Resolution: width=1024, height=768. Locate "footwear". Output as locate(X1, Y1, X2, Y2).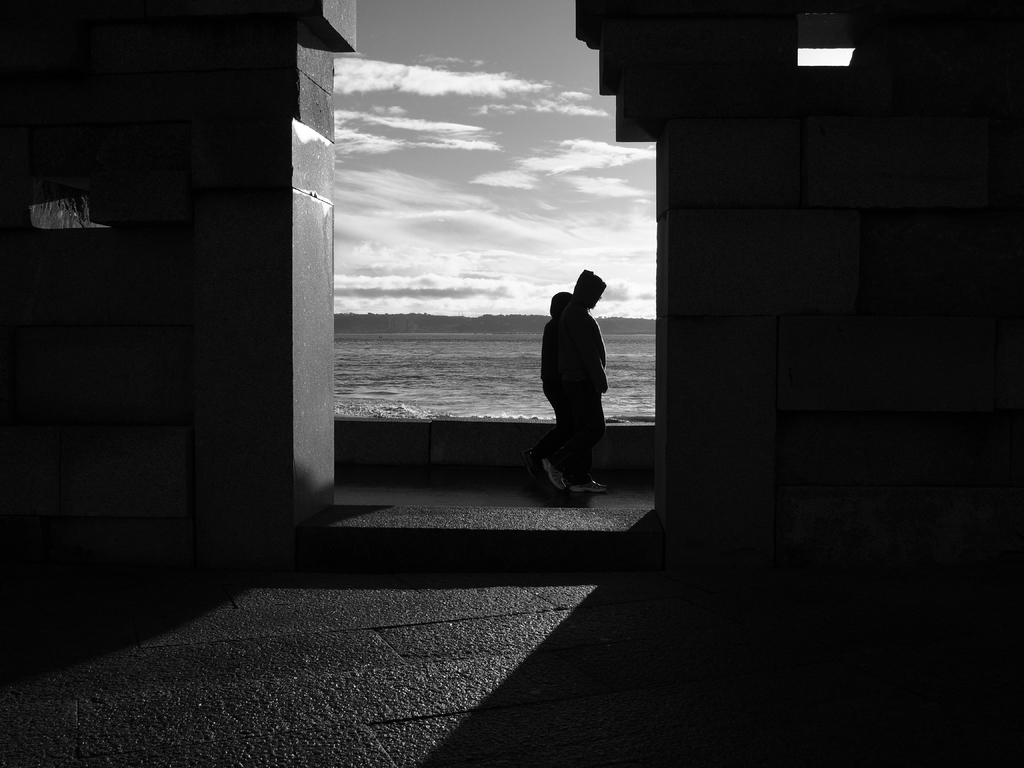
locate(569, 479, 607, 495).
